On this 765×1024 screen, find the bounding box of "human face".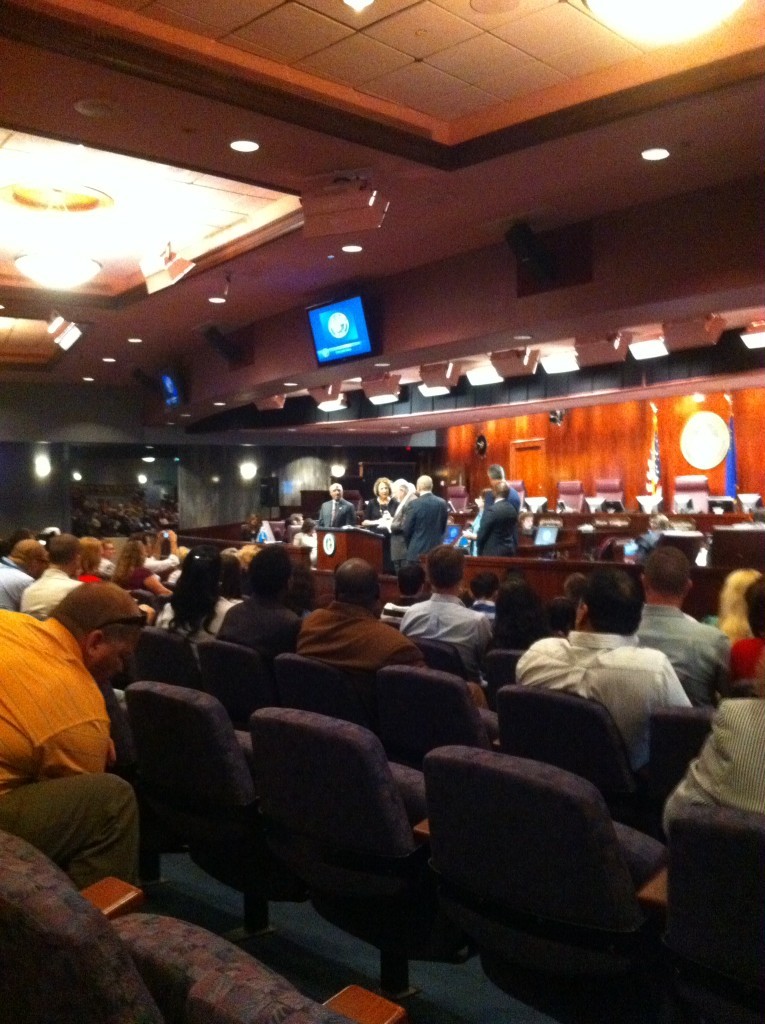
Bounding box: [329, 485, 345, 499].
